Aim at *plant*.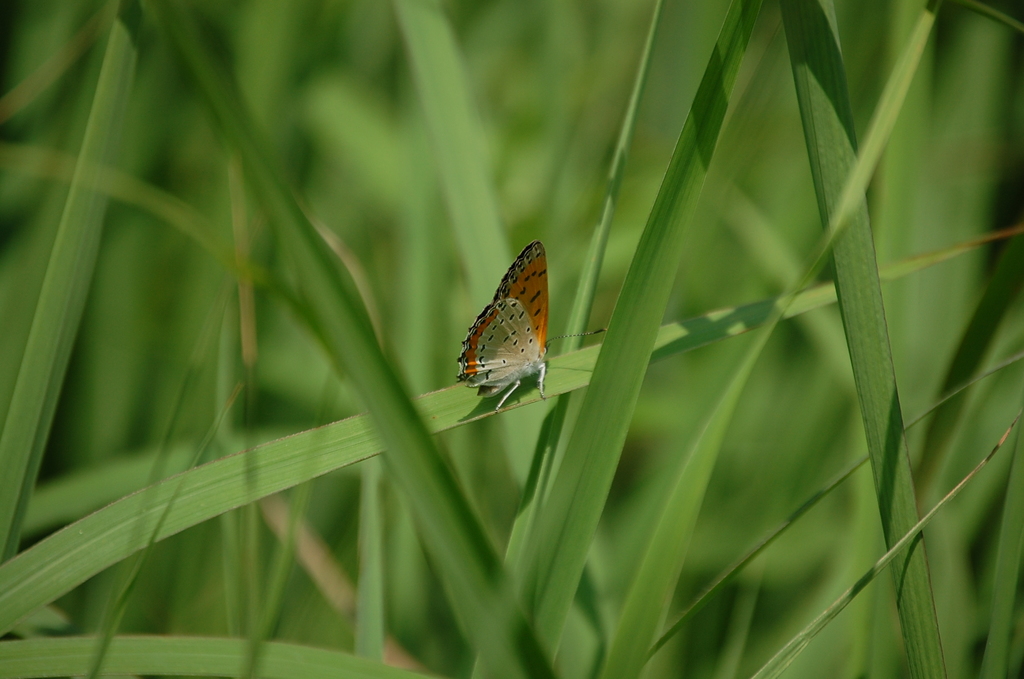
Aimed at x1=0, y1=0, x2=1023, y2=678.
